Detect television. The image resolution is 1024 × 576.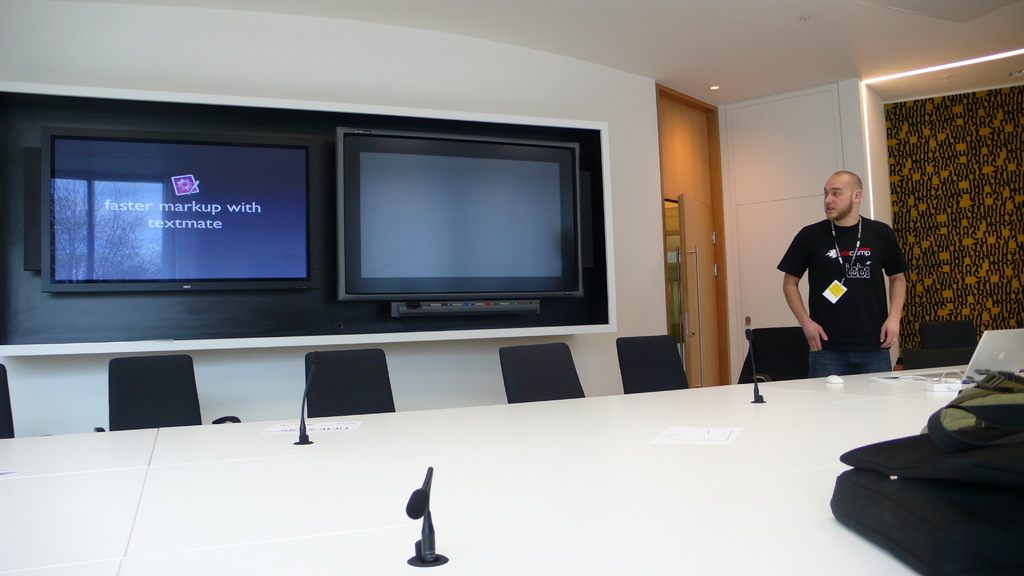
Rect(337, 126, 583, 300).
